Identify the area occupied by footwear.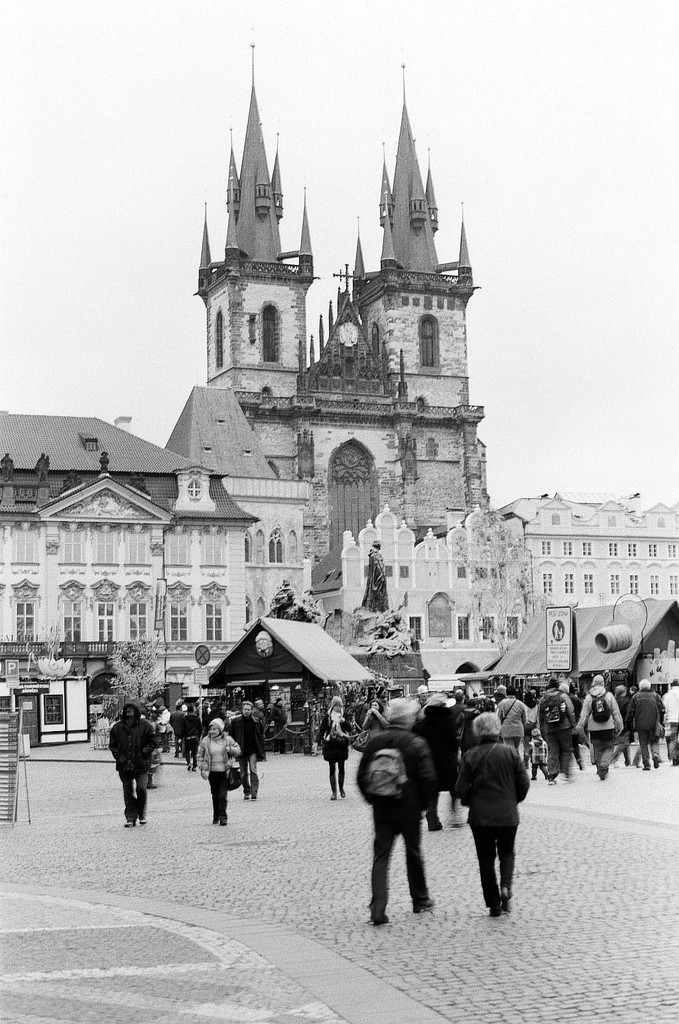
Area: x1=243, y1=789, x2=249, y2=799.
